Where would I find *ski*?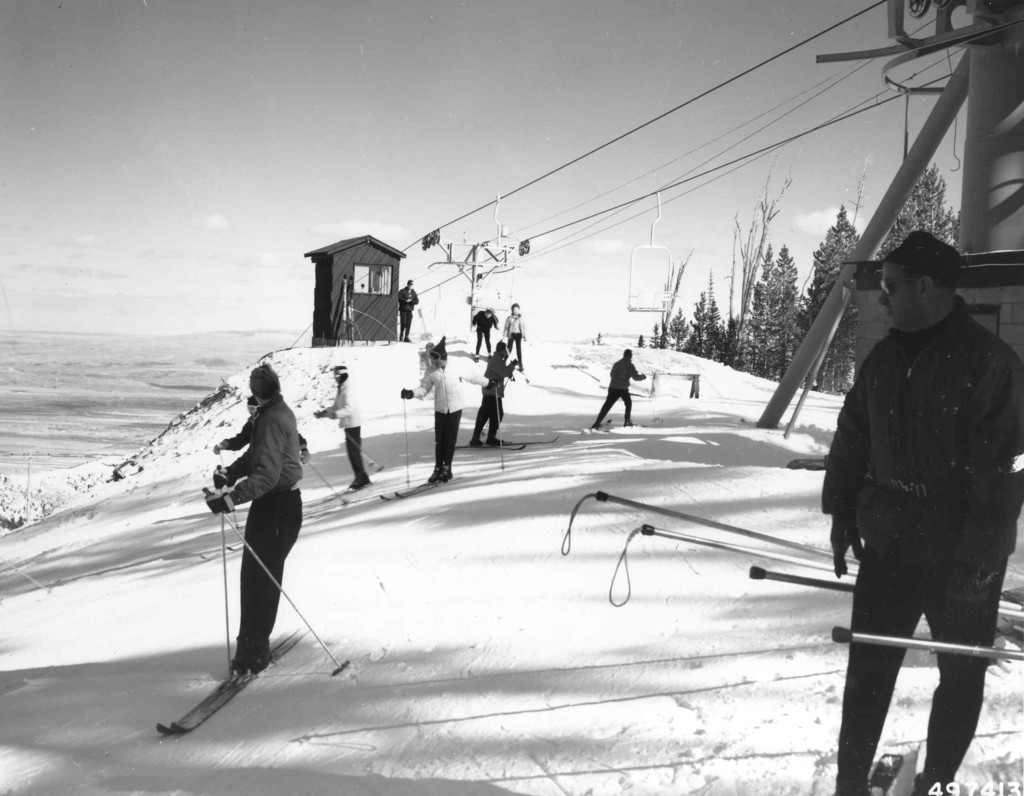
At x1=863 y1=738 x2=925 y2=795.
